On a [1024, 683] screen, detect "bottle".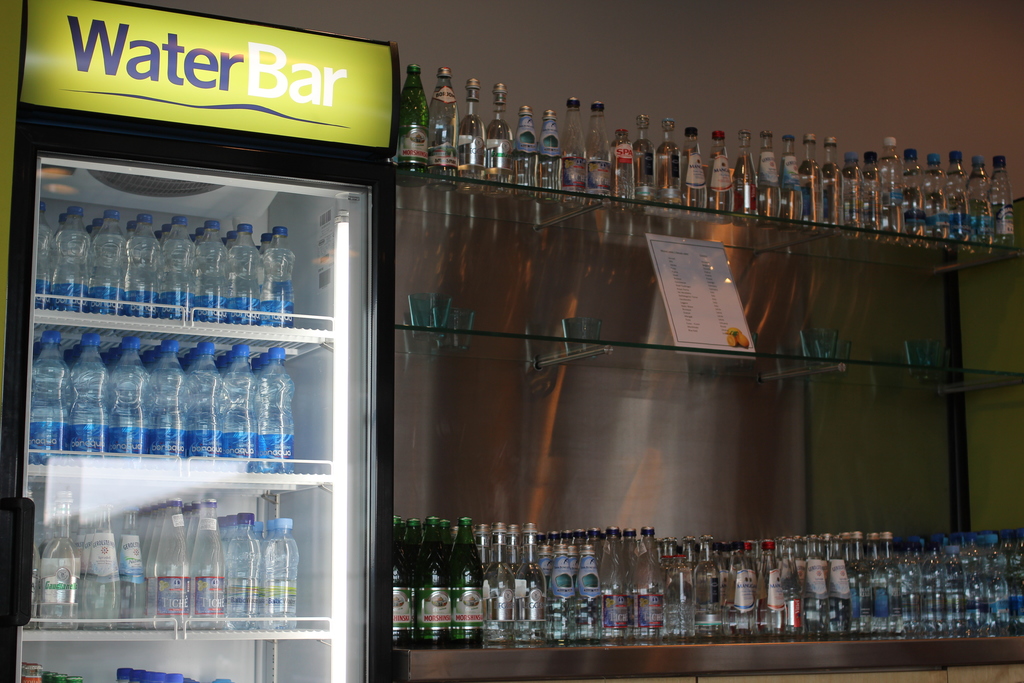
bbox(116, 503, 147, 632).
